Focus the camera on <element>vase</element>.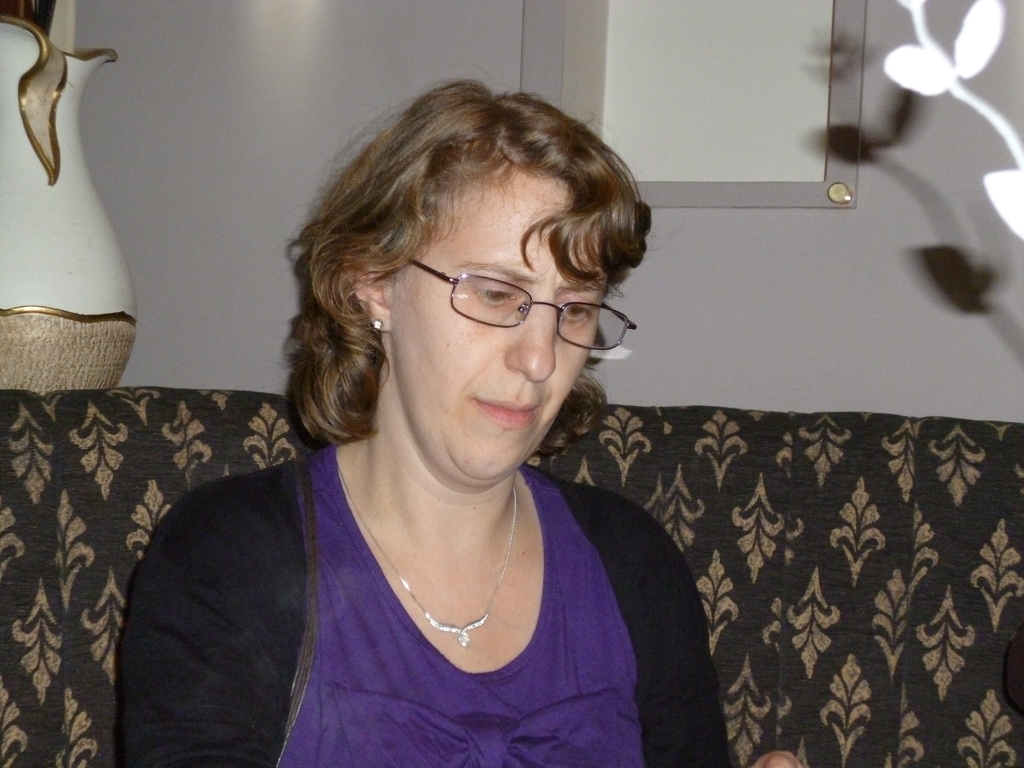
Focus region: {"x1": 0, "y1": 13, "x2": 138, "y2": 386}.
